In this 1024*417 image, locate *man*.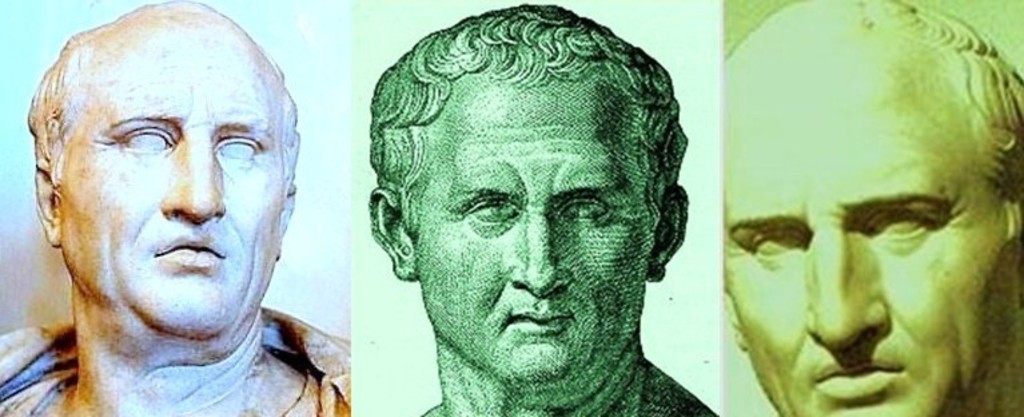
Bounding box: Rect(0, 0, 342, 416).
